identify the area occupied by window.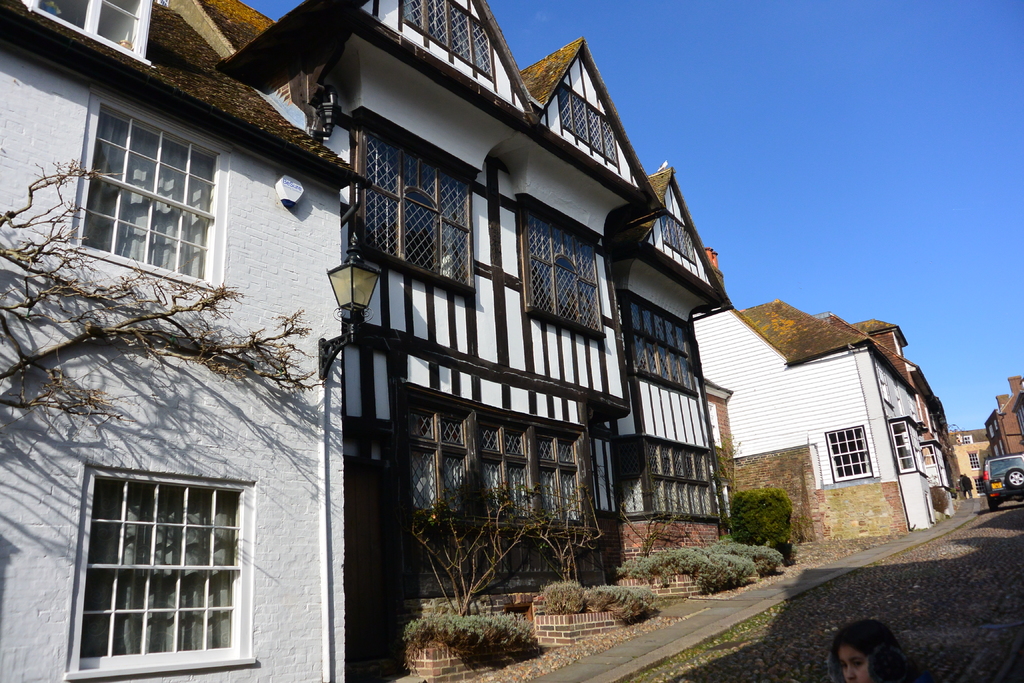
Area: bbox(890, 422, 950, 486).
